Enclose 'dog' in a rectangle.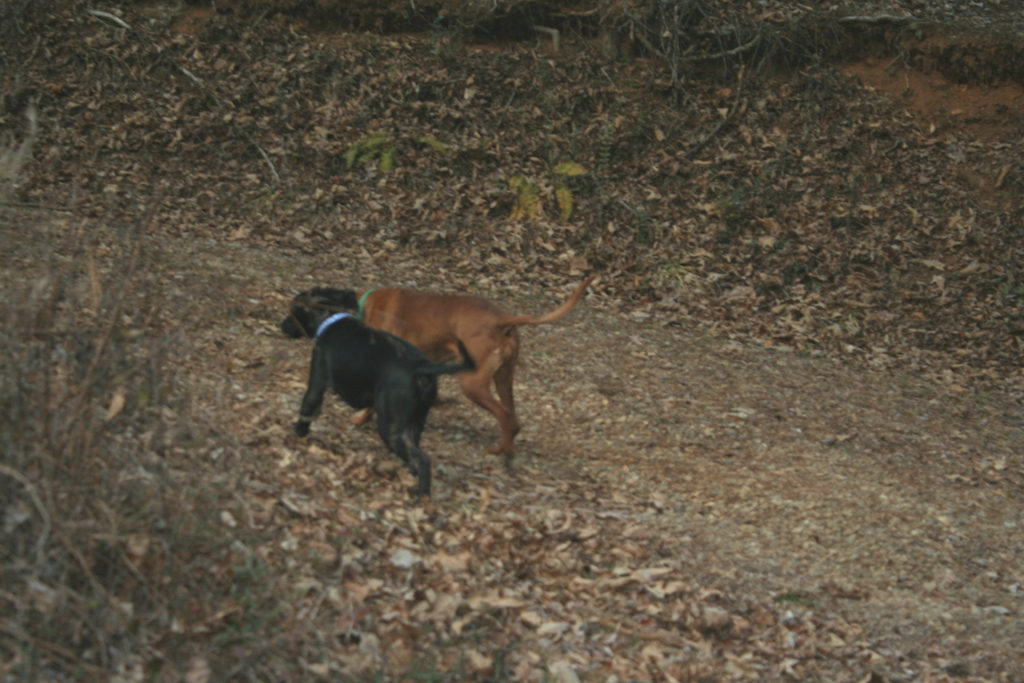
348/274/599/458.
